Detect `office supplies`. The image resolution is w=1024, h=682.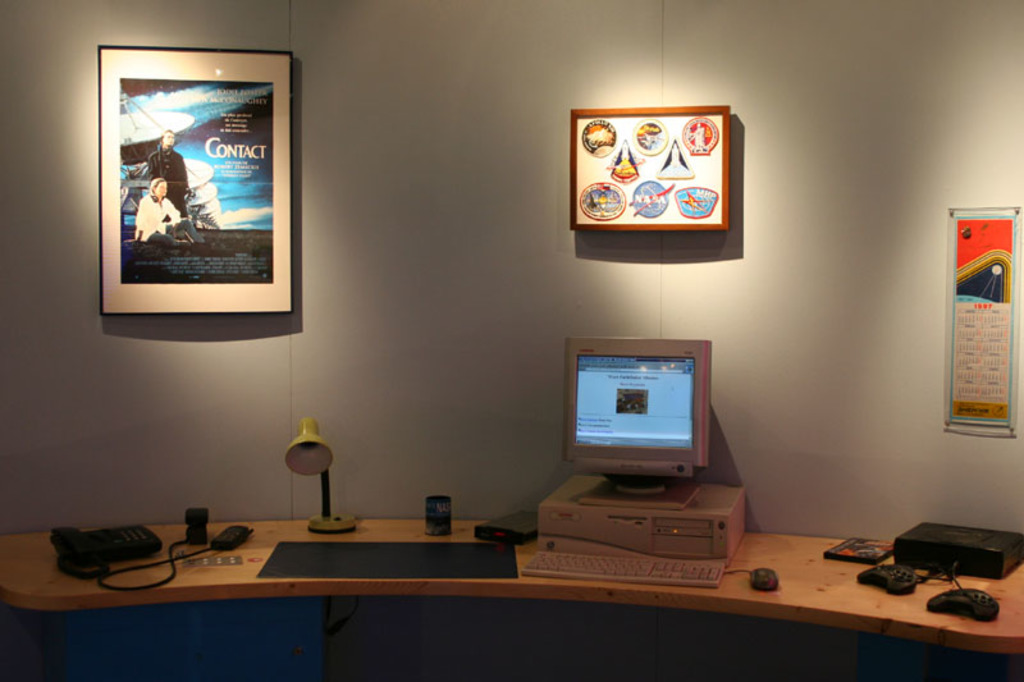
<bbox>932, 590, 1001, 614</bbox>.
